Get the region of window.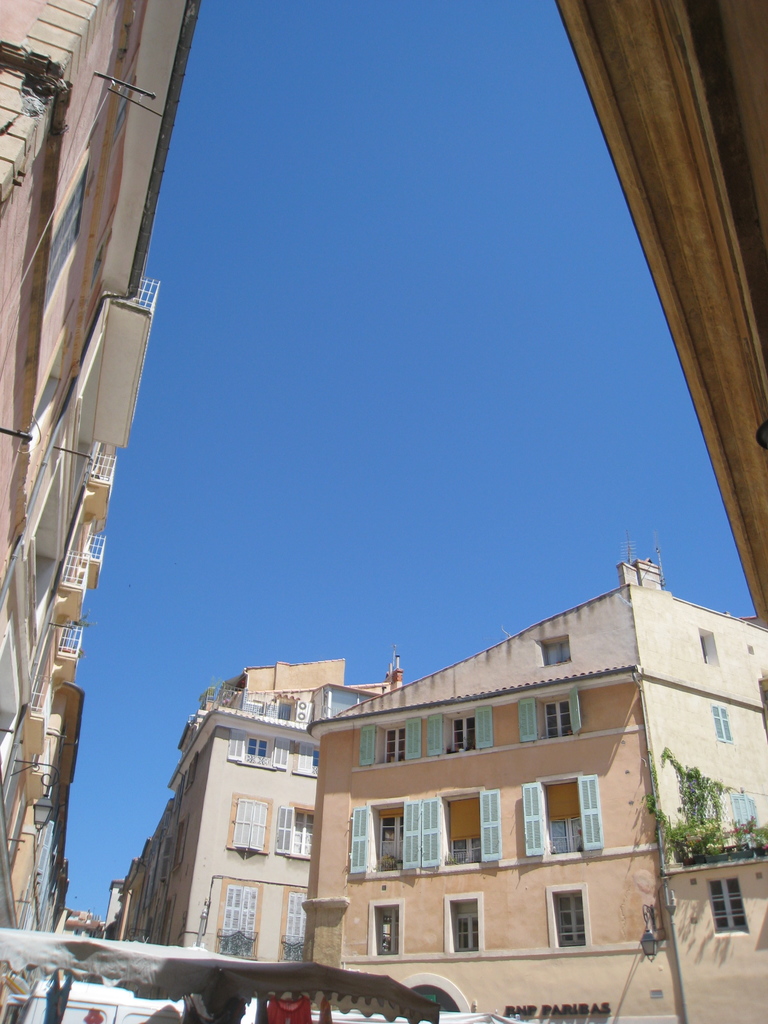
342/798/449/864.
